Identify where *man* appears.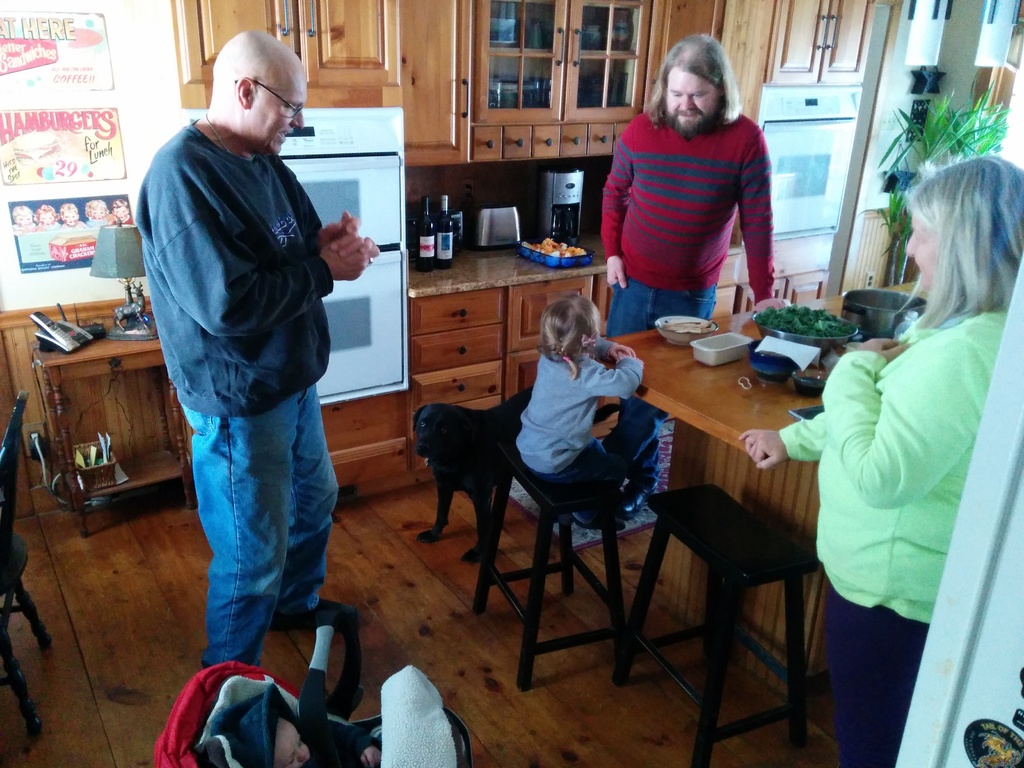
Appears at (130,27,379,672).
